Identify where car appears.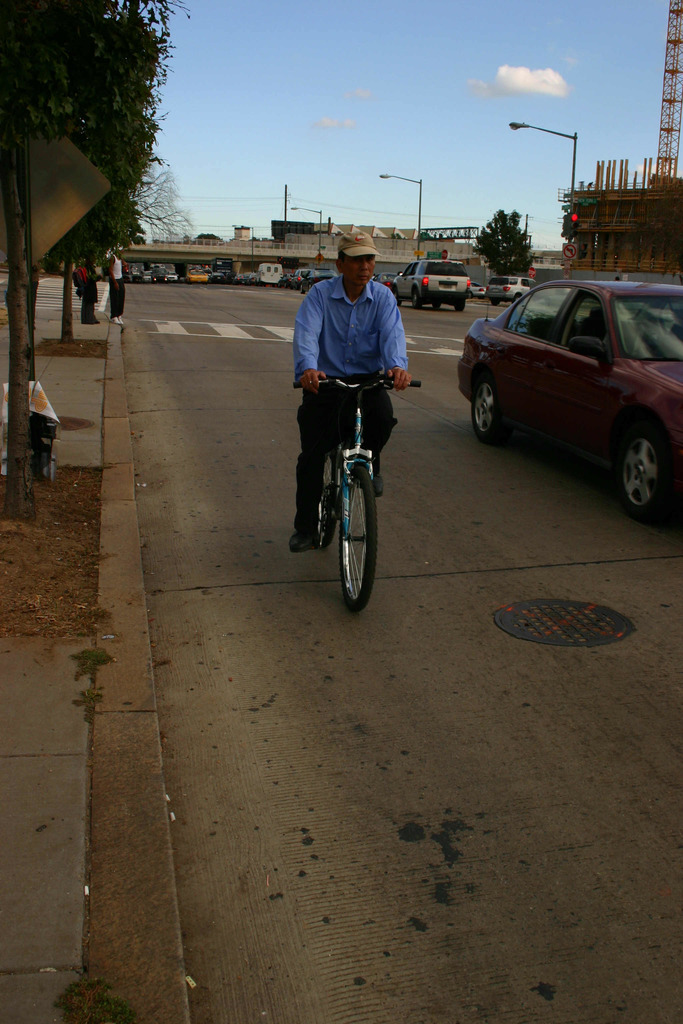
Appears at bbox(458, 271, 682, 515).
